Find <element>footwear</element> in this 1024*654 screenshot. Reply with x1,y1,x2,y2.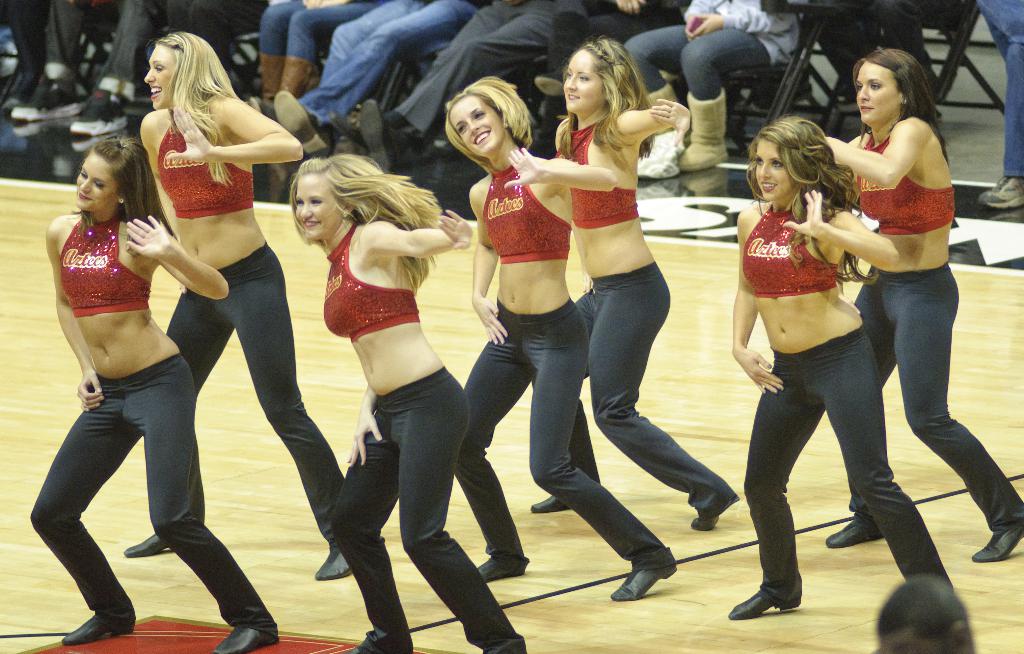
212,620,282,653.
